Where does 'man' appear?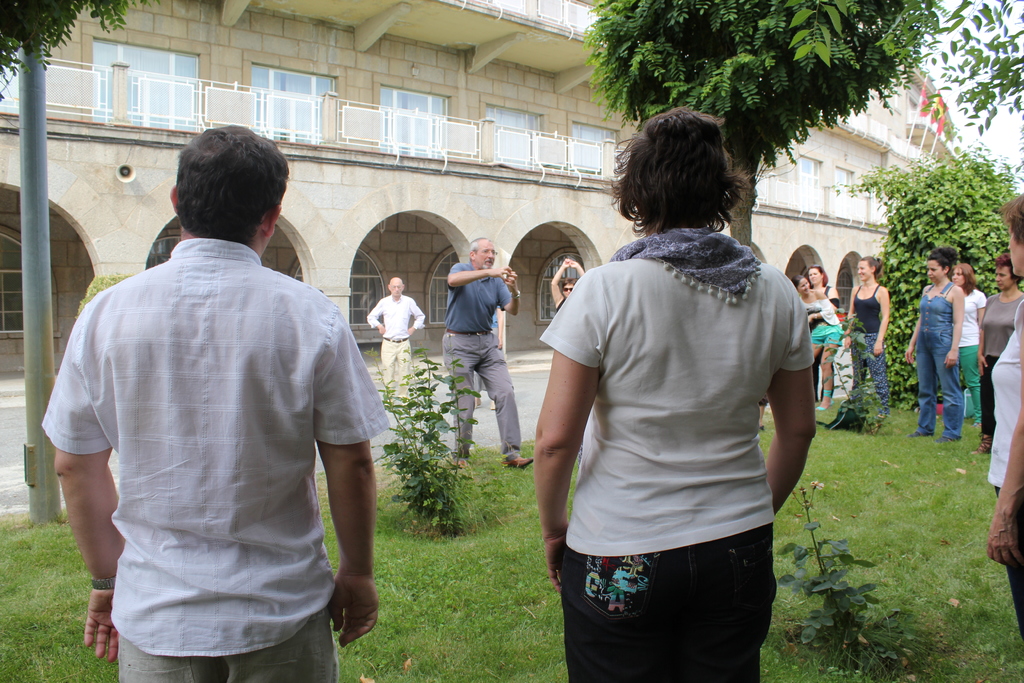
Appears at 530, 107, 815, 682.
